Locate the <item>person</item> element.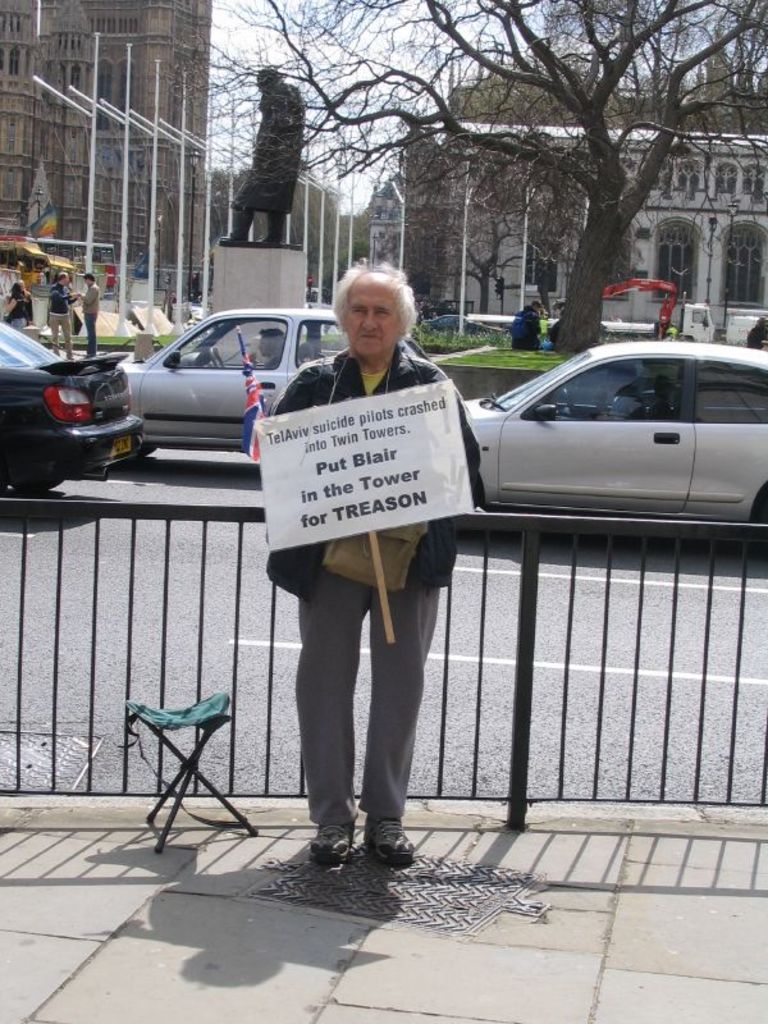
Element bbox: <box>78,271,101,353</box>.
